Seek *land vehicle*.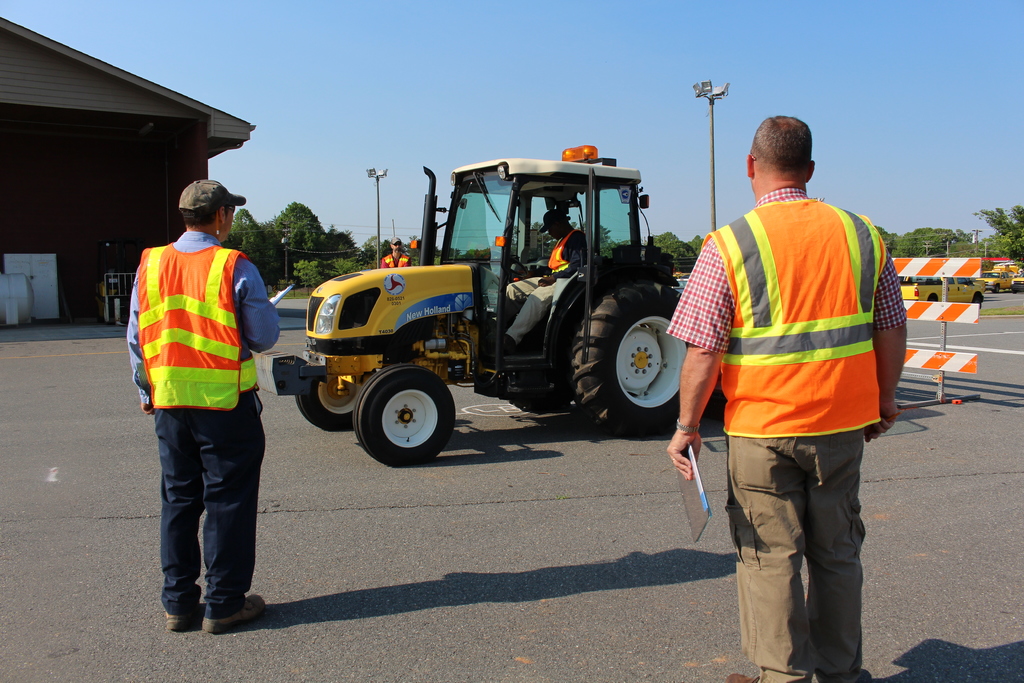
991:261:1020:276.
